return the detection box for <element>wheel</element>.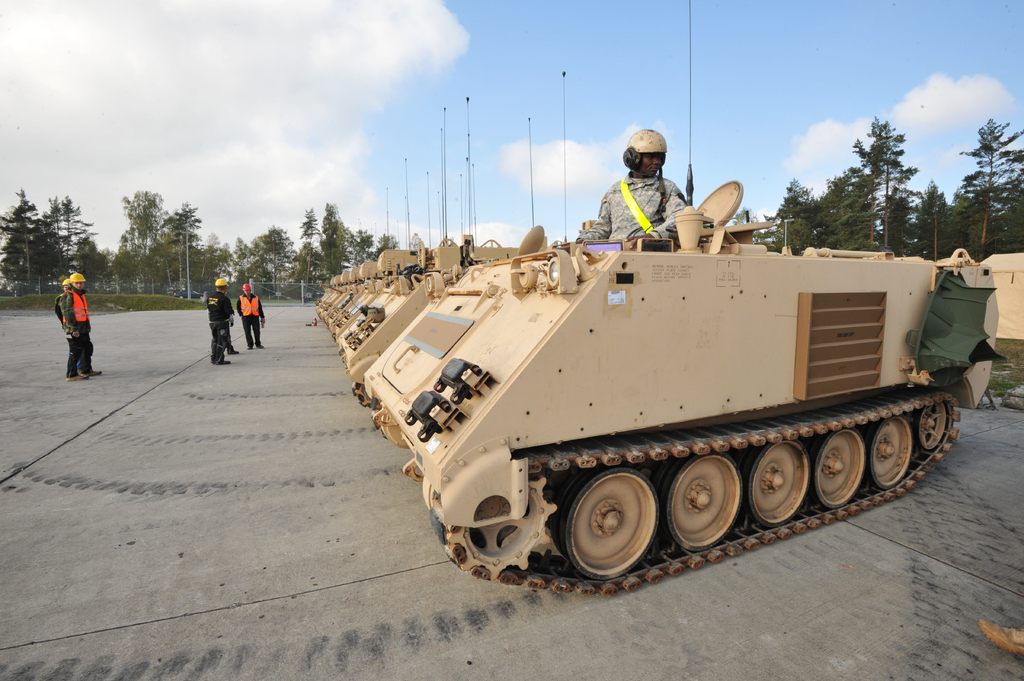
661 453 742 552.
